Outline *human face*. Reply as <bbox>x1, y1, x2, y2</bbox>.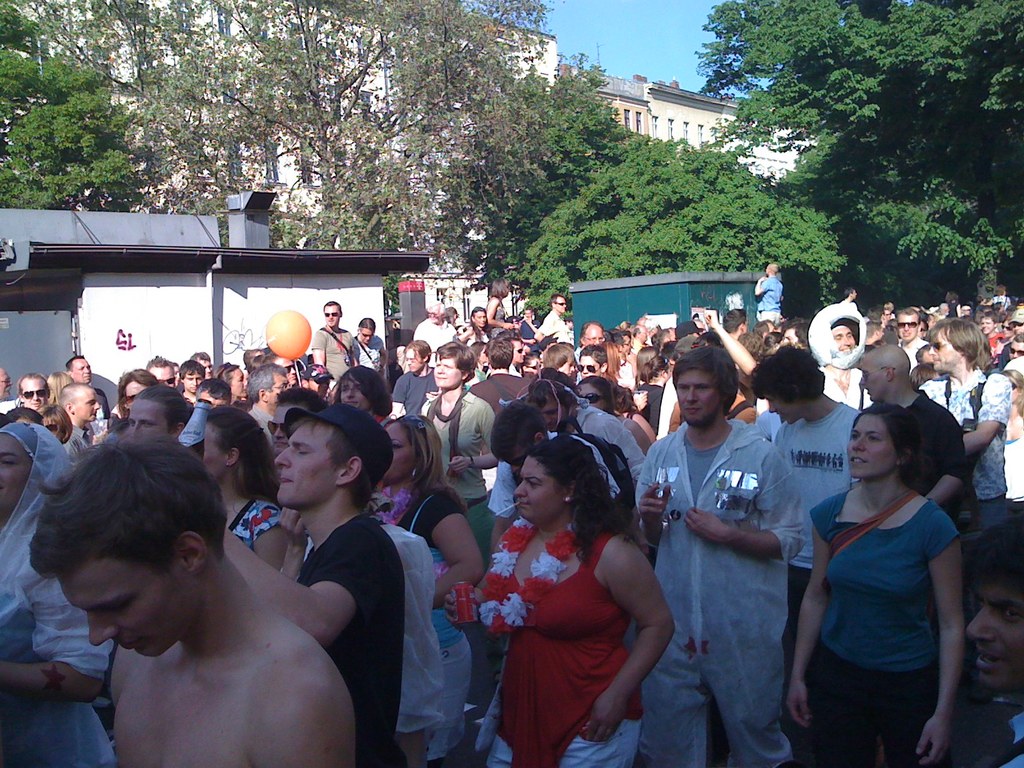
<bbox>406, 348, 422, 369</bbox>.
